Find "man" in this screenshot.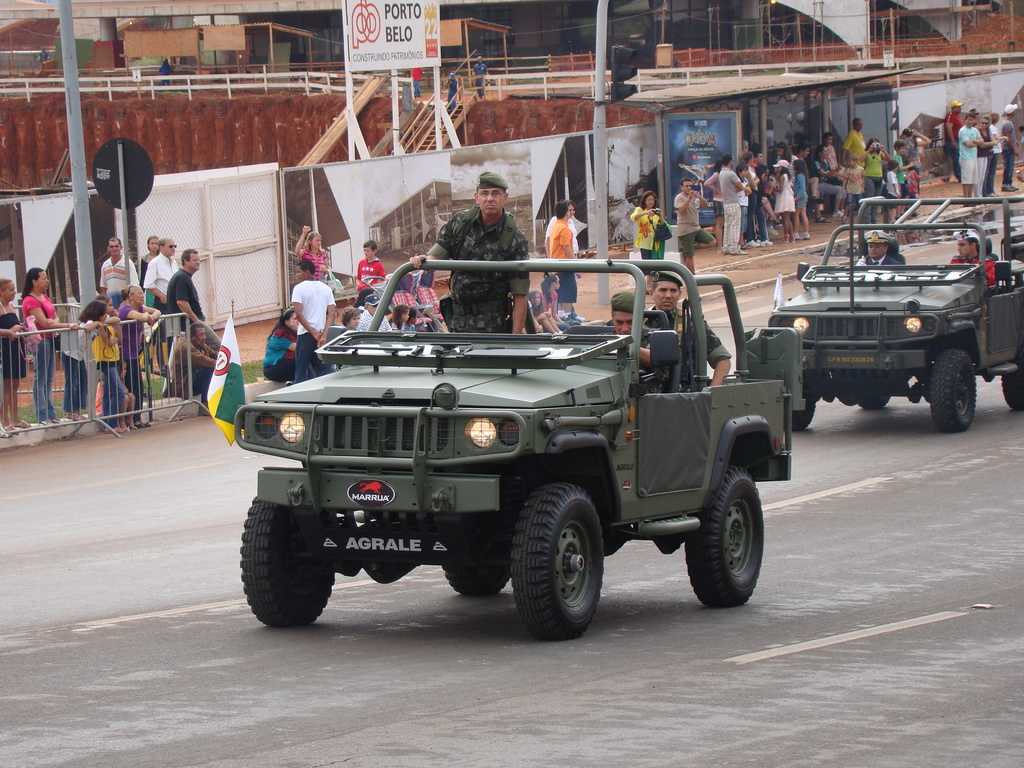
The bounding box for "man" is left=793, top=113, right=804, bottom=140.
